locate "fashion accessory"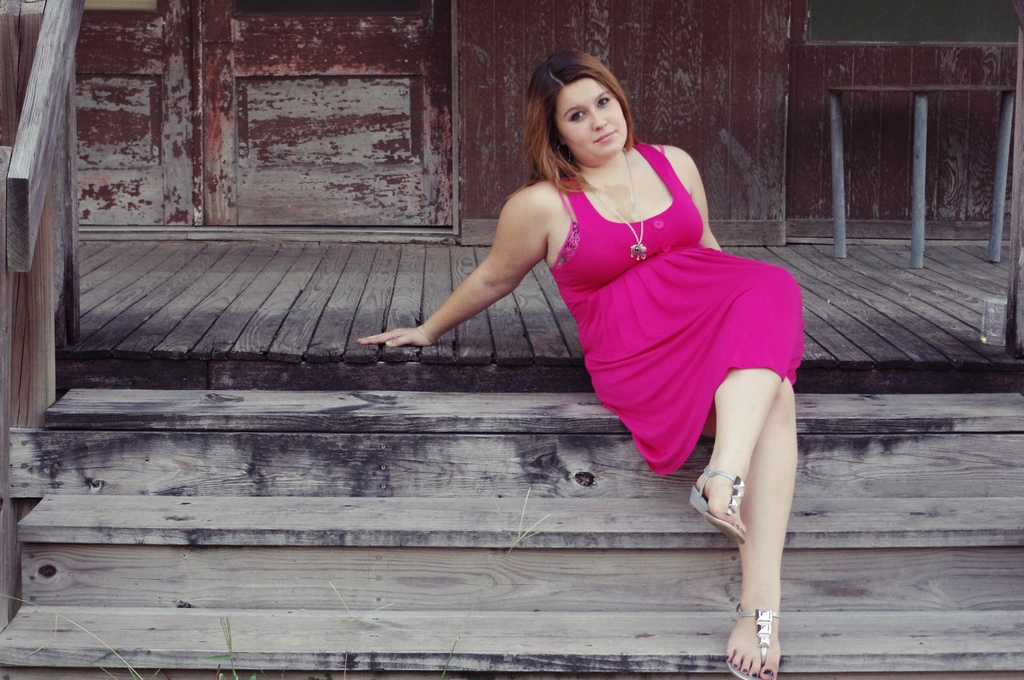
[686,465,746,546]
